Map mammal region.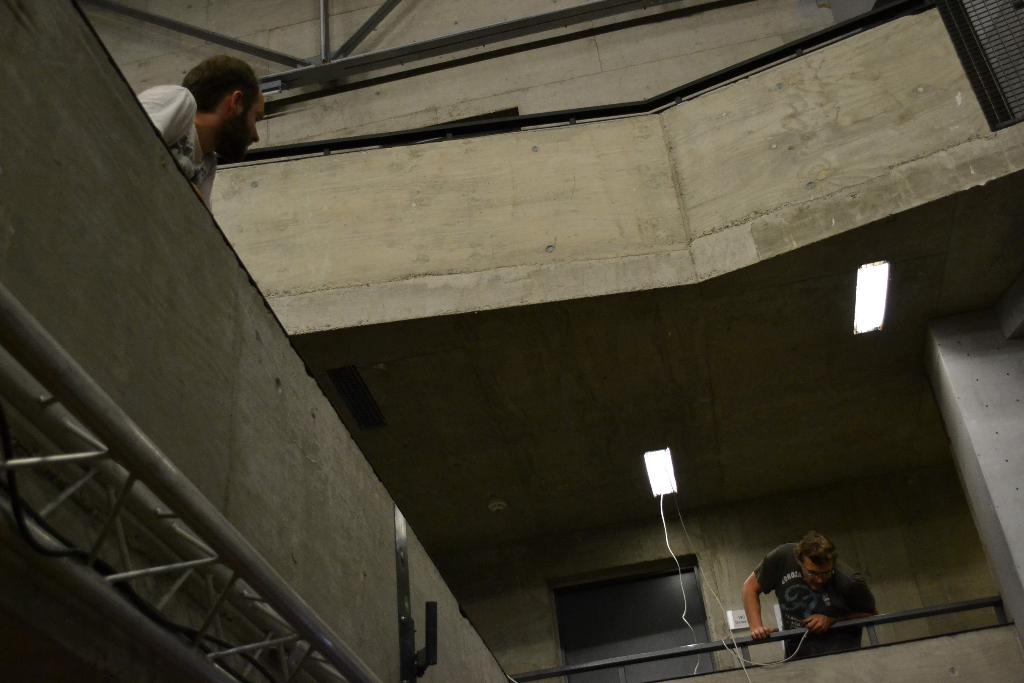
Mapped to x1=143 y1=54 x2=266 y2=229.
